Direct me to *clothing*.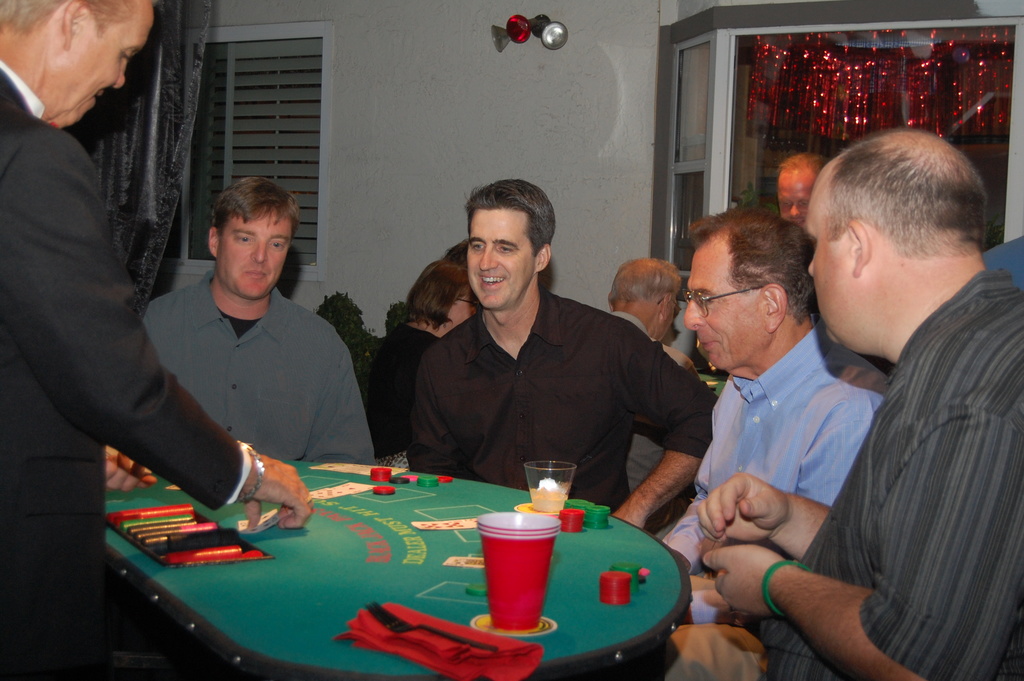
Direction: (0, 57, 252, 680).
